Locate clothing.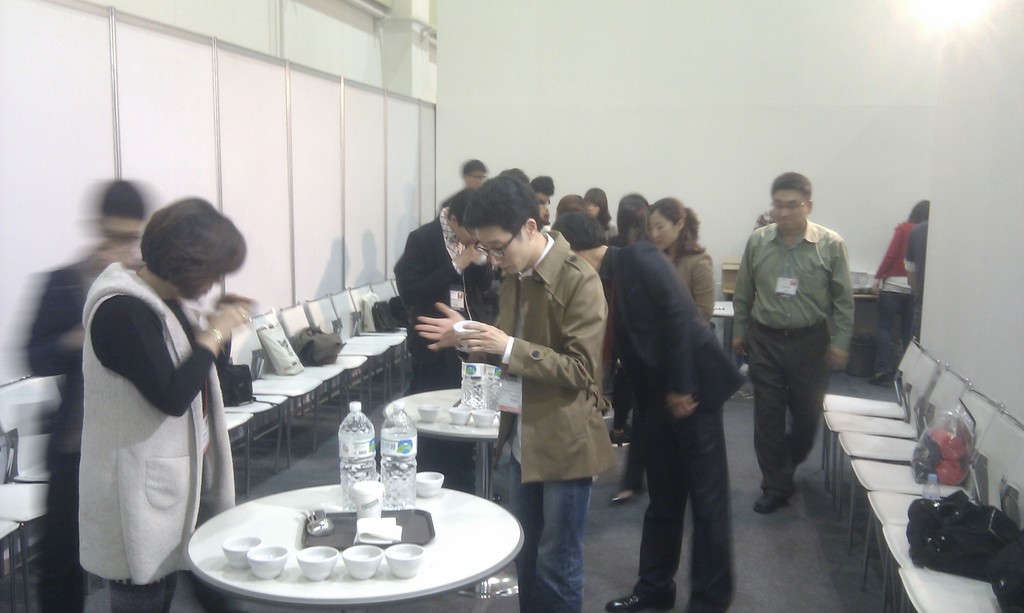
Bounding box: bbox(78, 238, 221, 612).
